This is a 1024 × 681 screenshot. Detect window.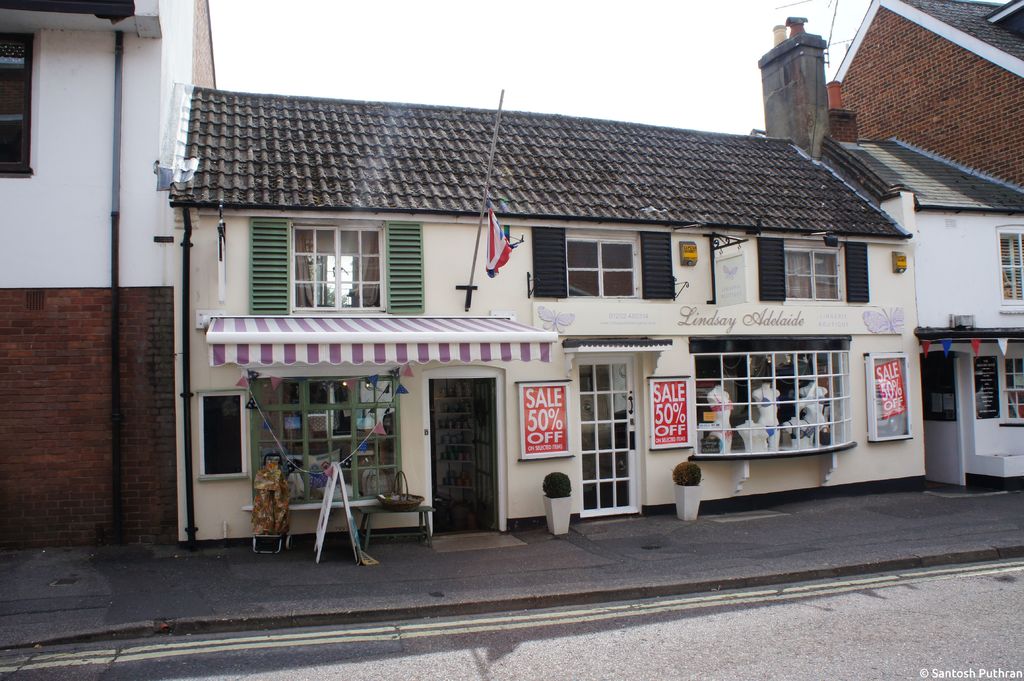
(252,371,403,508).
